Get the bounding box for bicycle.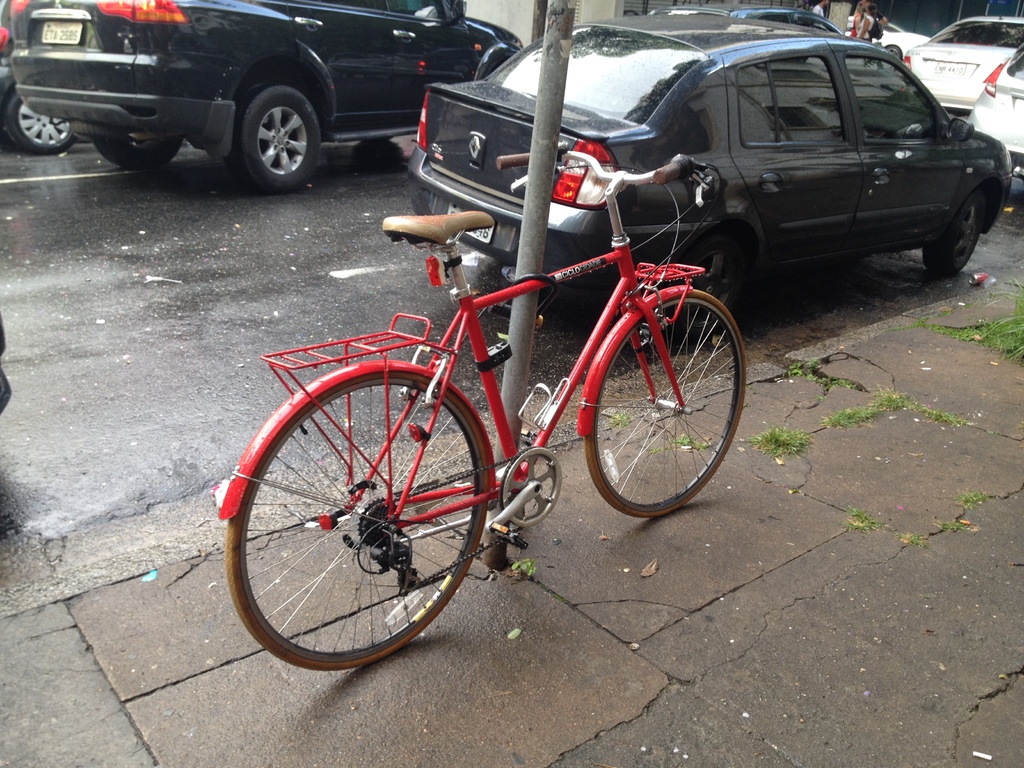
BBox(210, 138, 737, 668).
